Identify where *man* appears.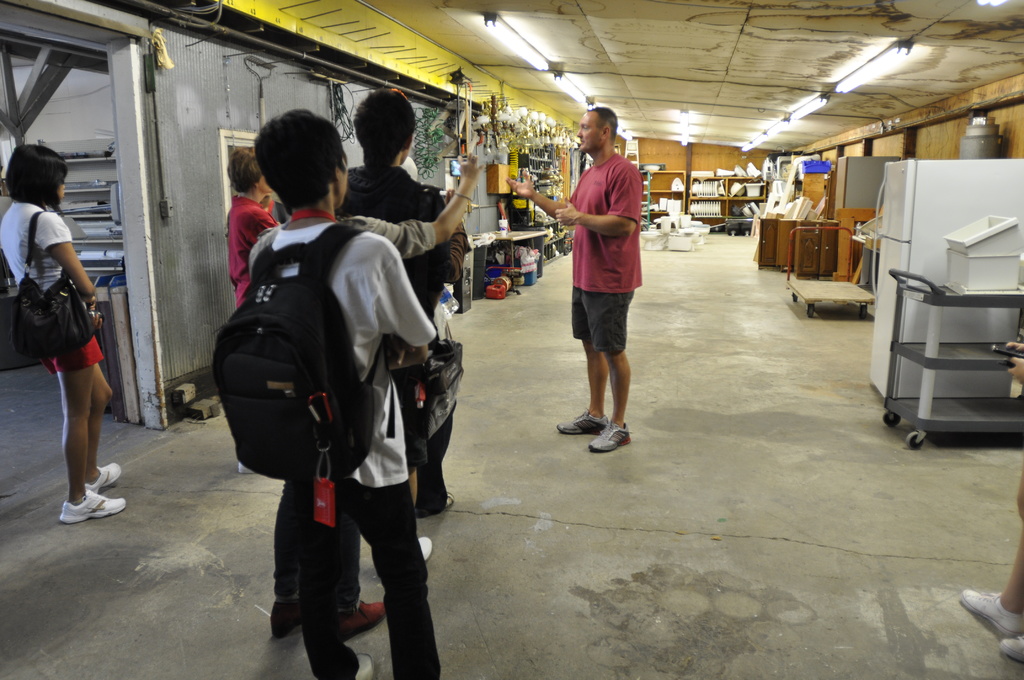
Appears at <region>506, 104, 641, 455</region>.
